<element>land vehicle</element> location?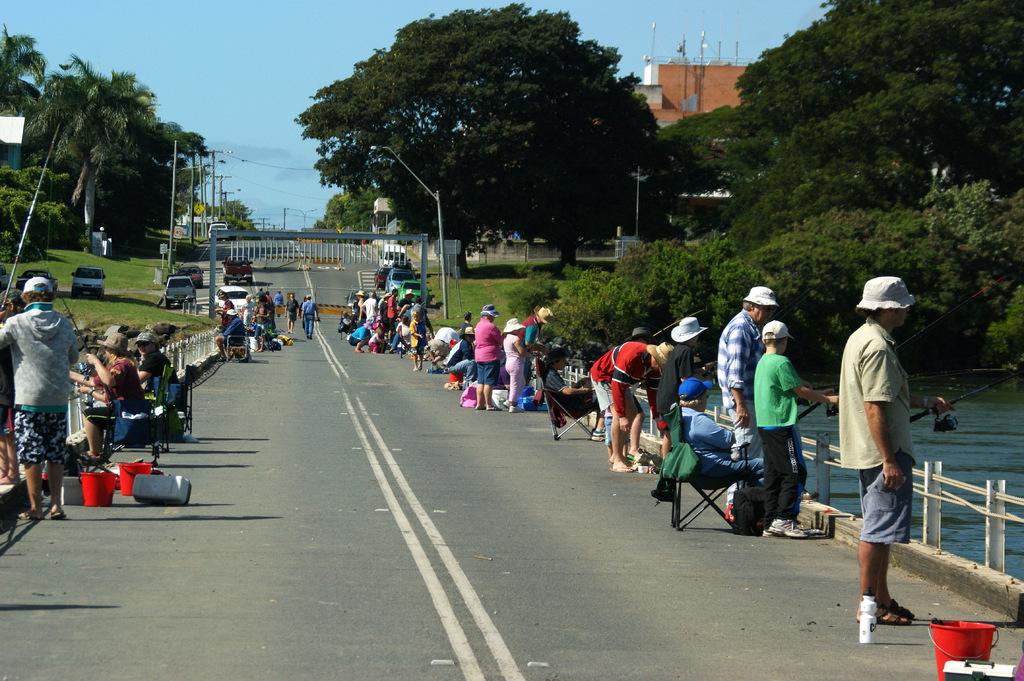
[left=206, top=221, right=229, bottom=240]
